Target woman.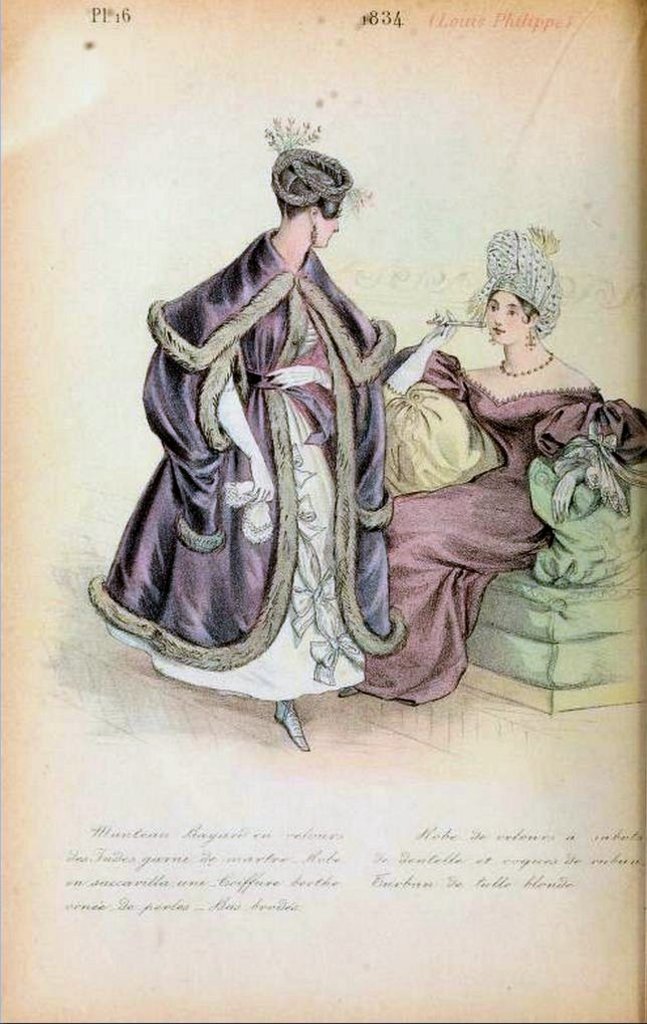
Target region: locate(134, 151, 486, 729).
